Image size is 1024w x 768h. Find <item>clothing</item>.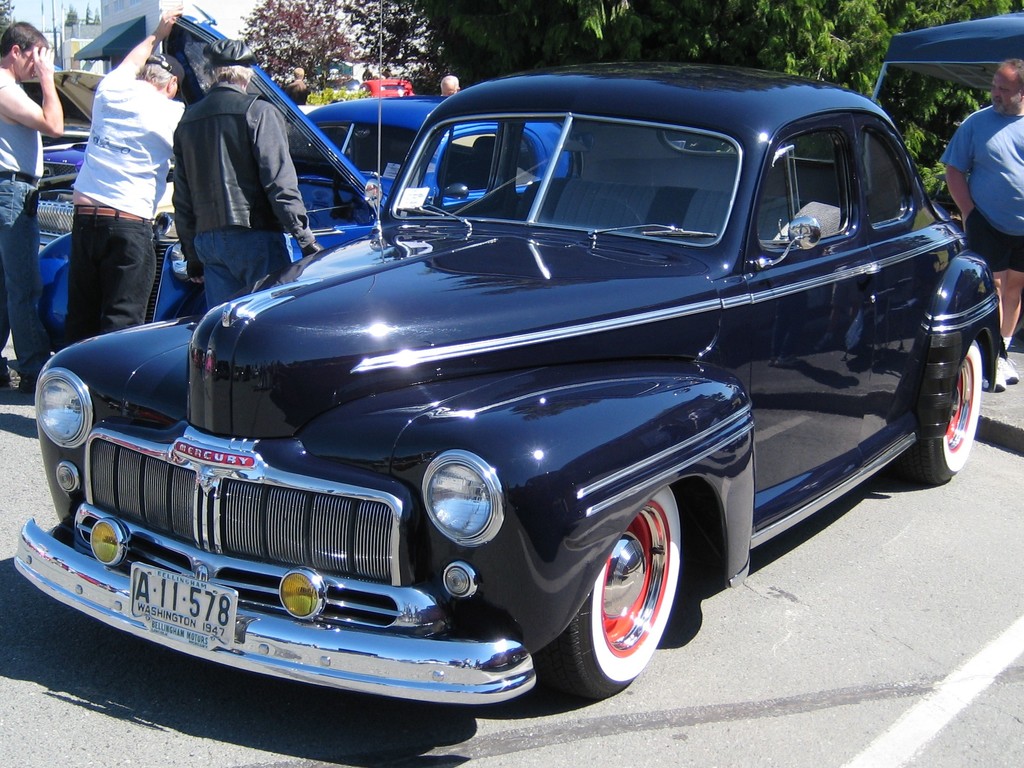
{"left": 0, "top": 65, "right": 50, "bottom": 396}.
